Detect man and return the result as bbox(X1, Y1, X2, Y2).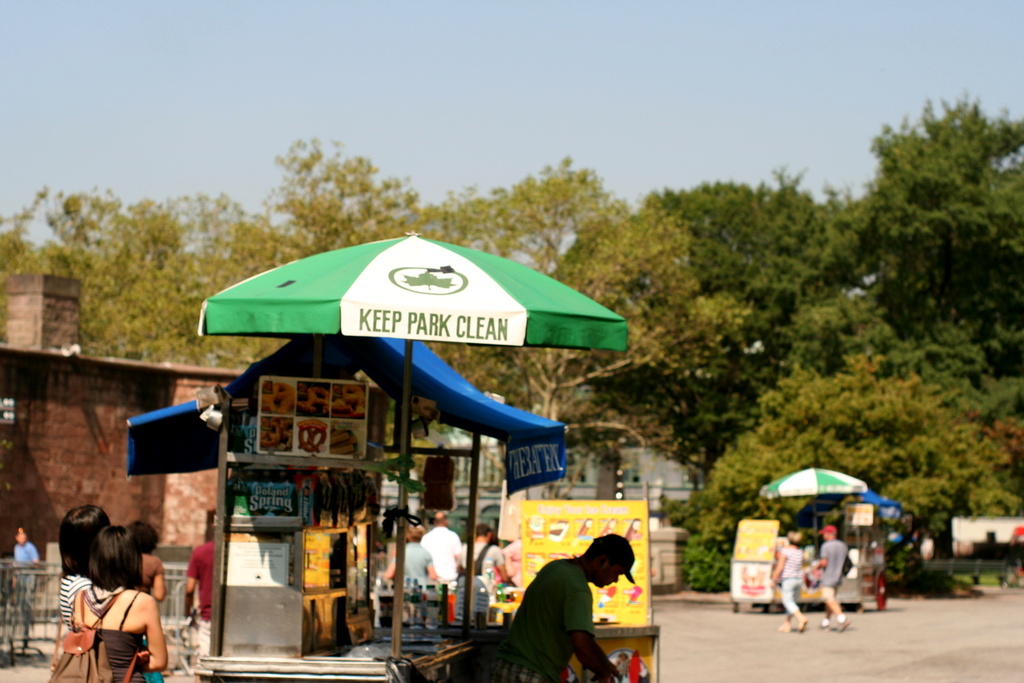
bbox(487, 533, 636, 682).
